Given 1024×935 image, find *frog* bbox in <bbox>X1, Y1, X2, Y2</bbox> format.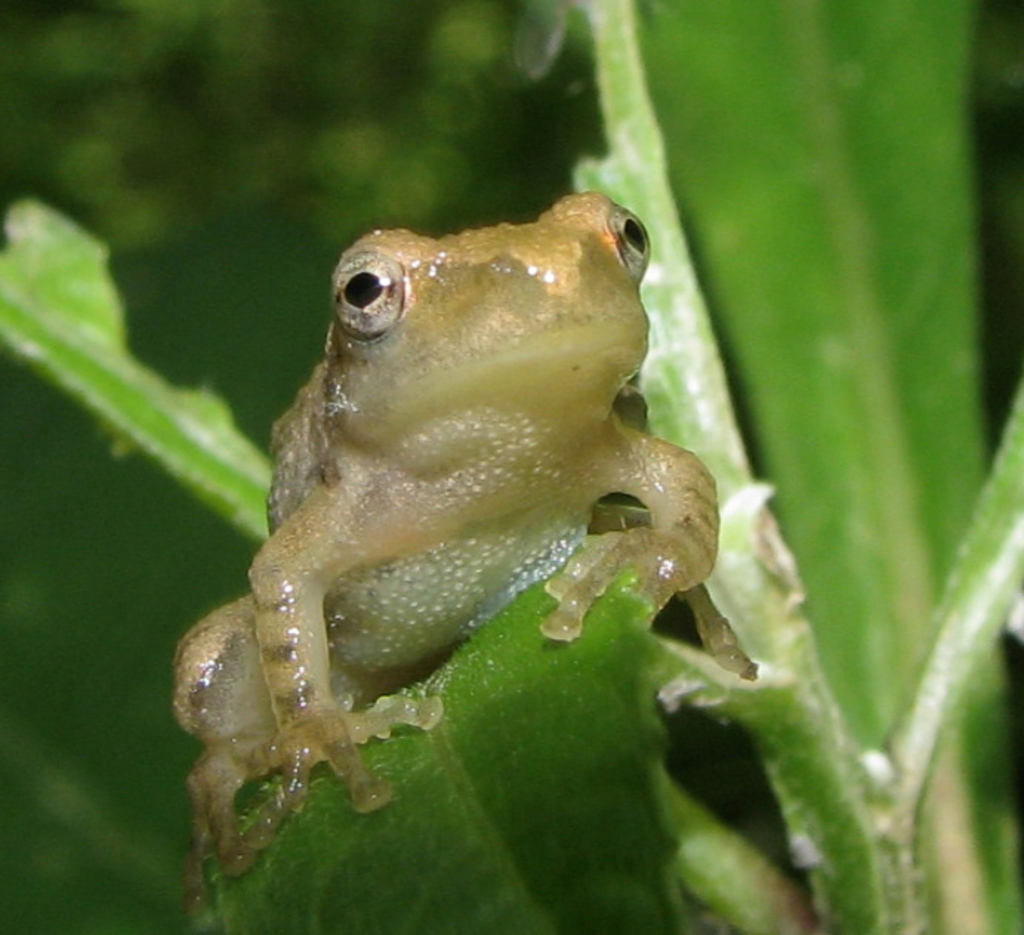
<bbox>160, 188, 759, 905</bbox>.
